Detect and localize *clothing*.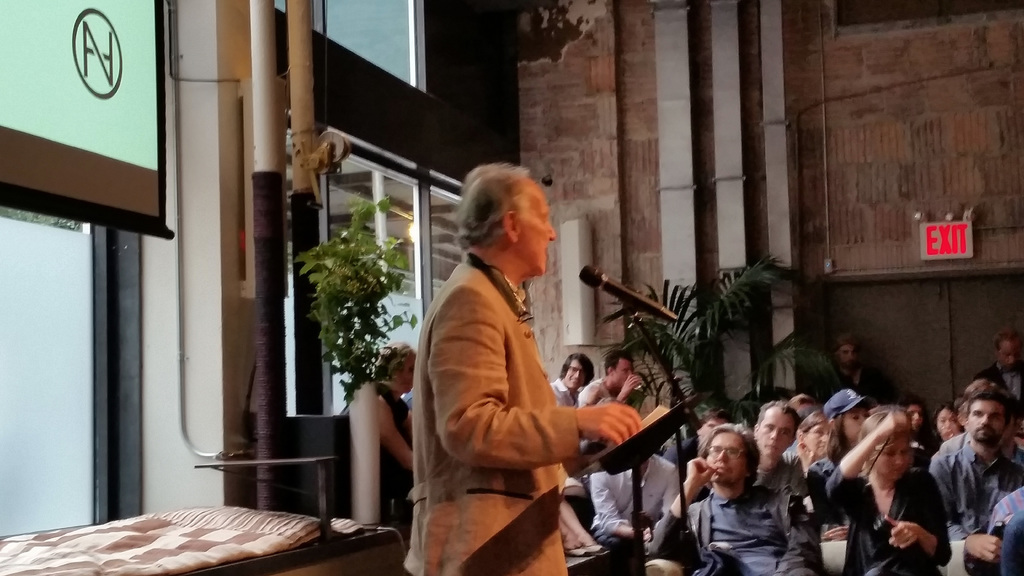
Localized at crop(406, 209, 650, 565).
